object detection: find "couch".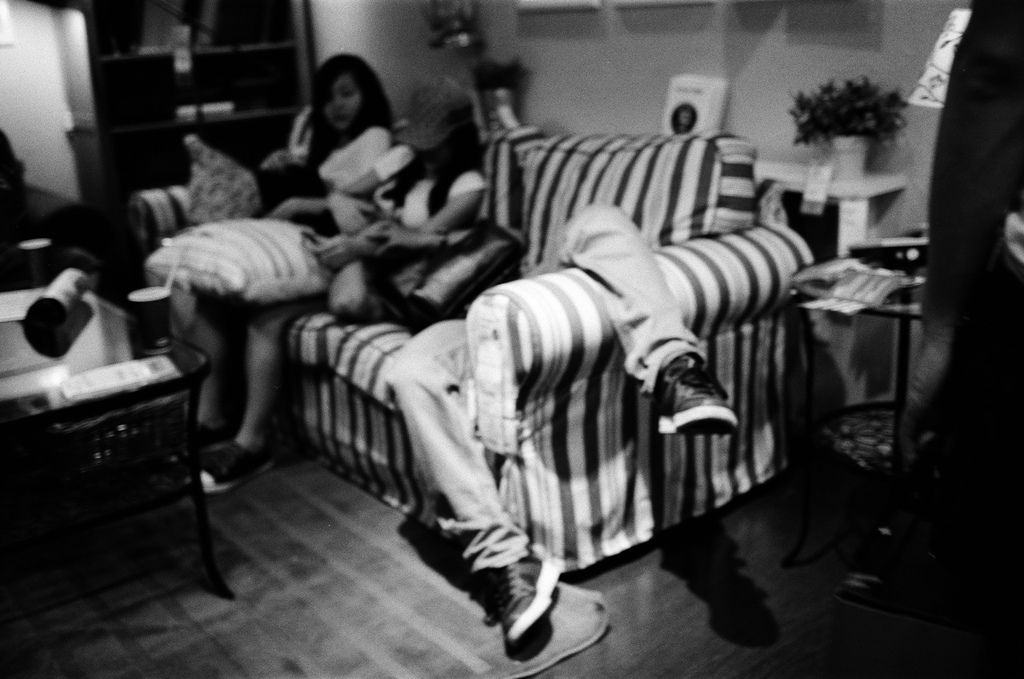
x1=126 y1=120 x2=821 y2=578.
